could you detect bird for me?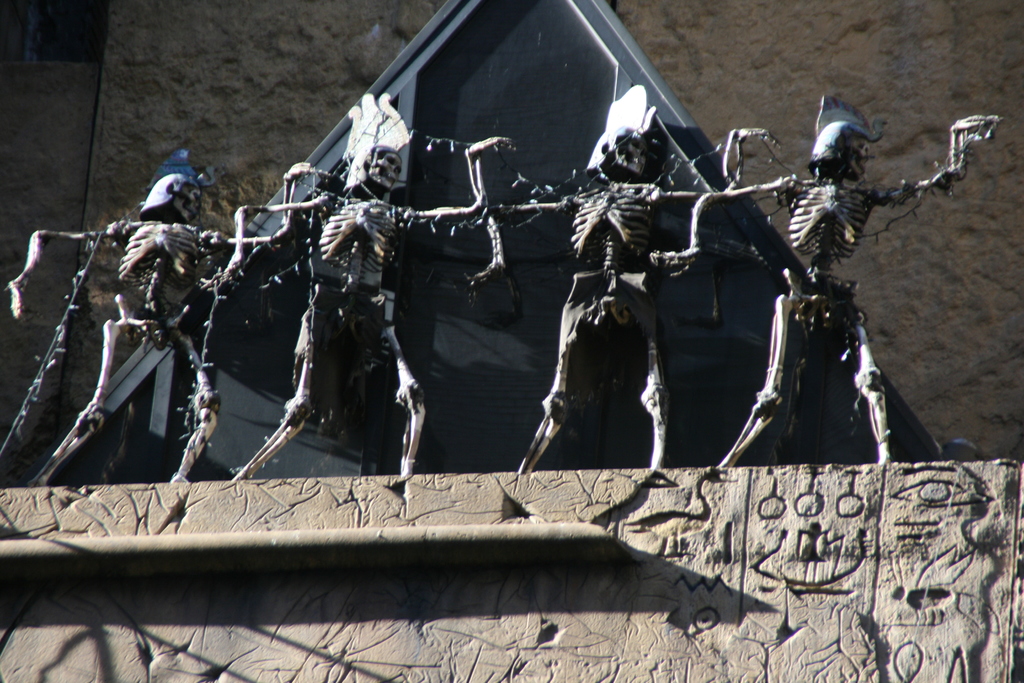
Detection result: <region>344, 90, 410, 185</region>.
